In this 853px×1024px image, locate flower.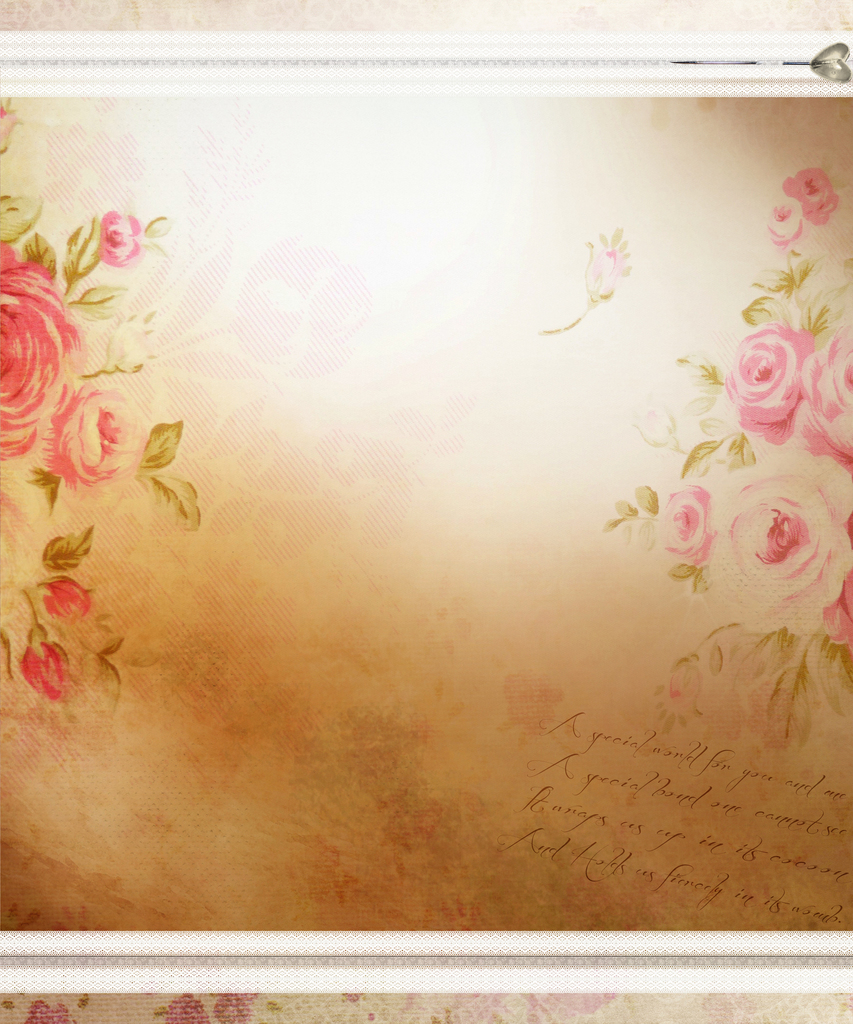
Bounding box: locate(13, 634, 75, 705).
